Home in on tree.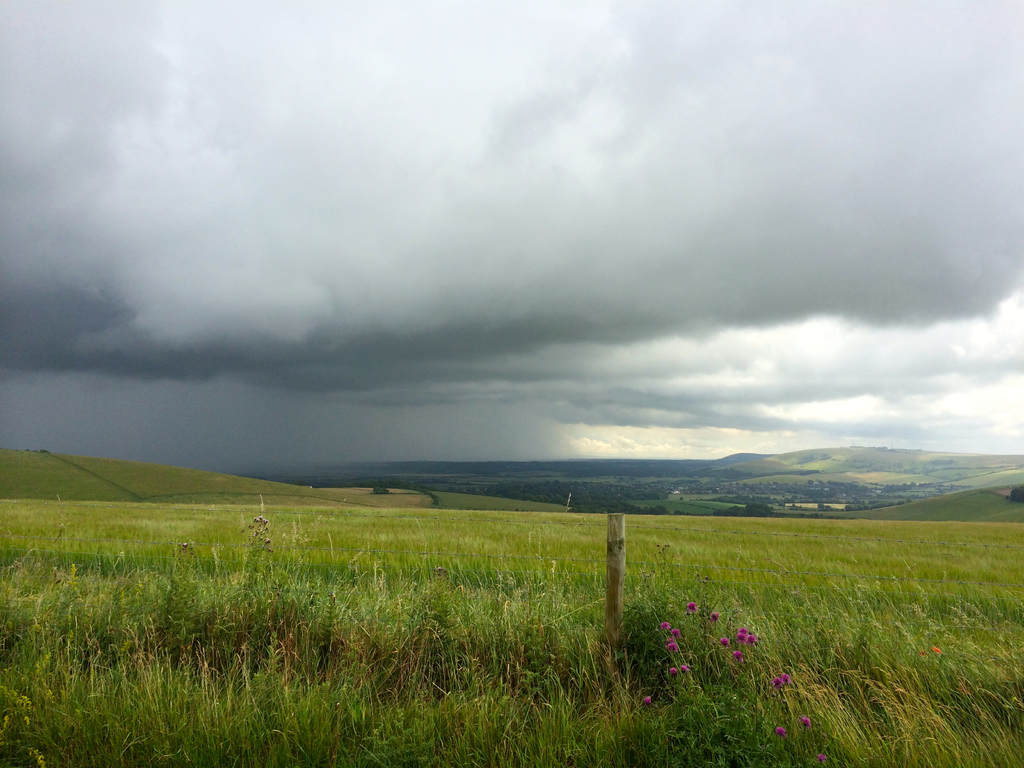
Homed in at <region>1006, 484, 1023, 502</region>.
